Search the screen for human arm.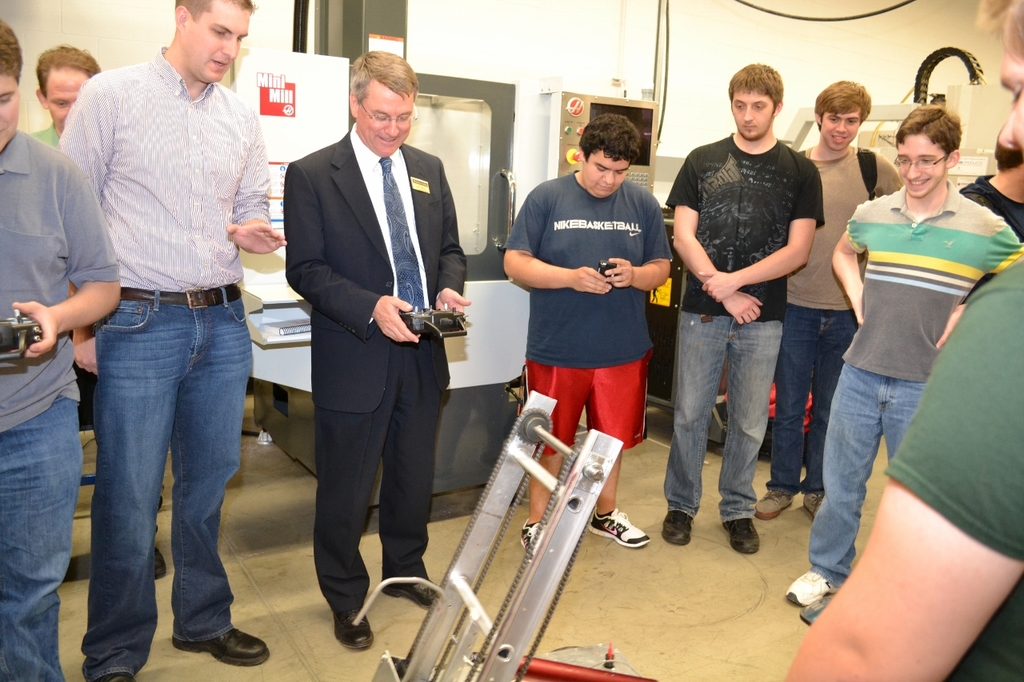
Found at <region>282, 164, 420, 345</region>.
